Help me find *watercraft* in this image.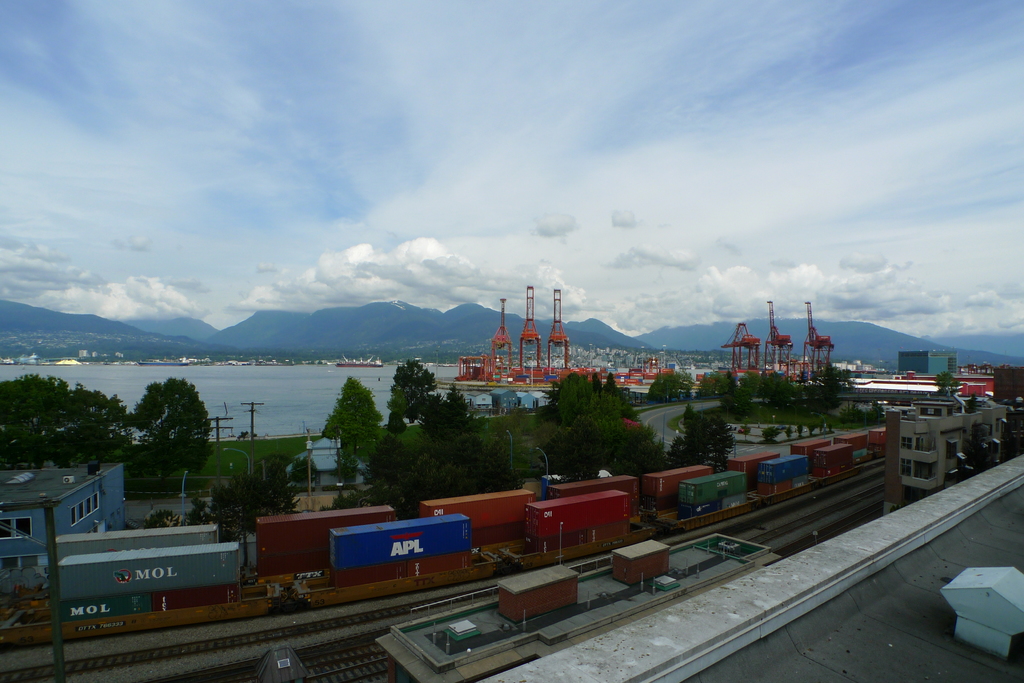
Found it: left=333, top=346, right=385, bottom=377.
